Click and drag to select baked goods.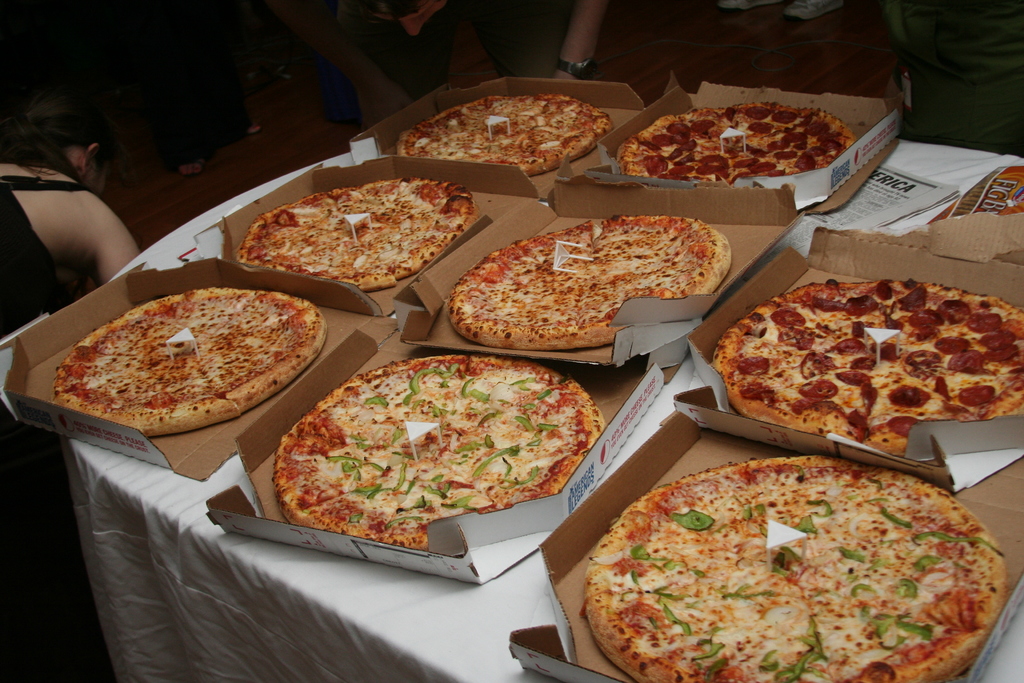
Selection: box(400, 95, 615, 176).
